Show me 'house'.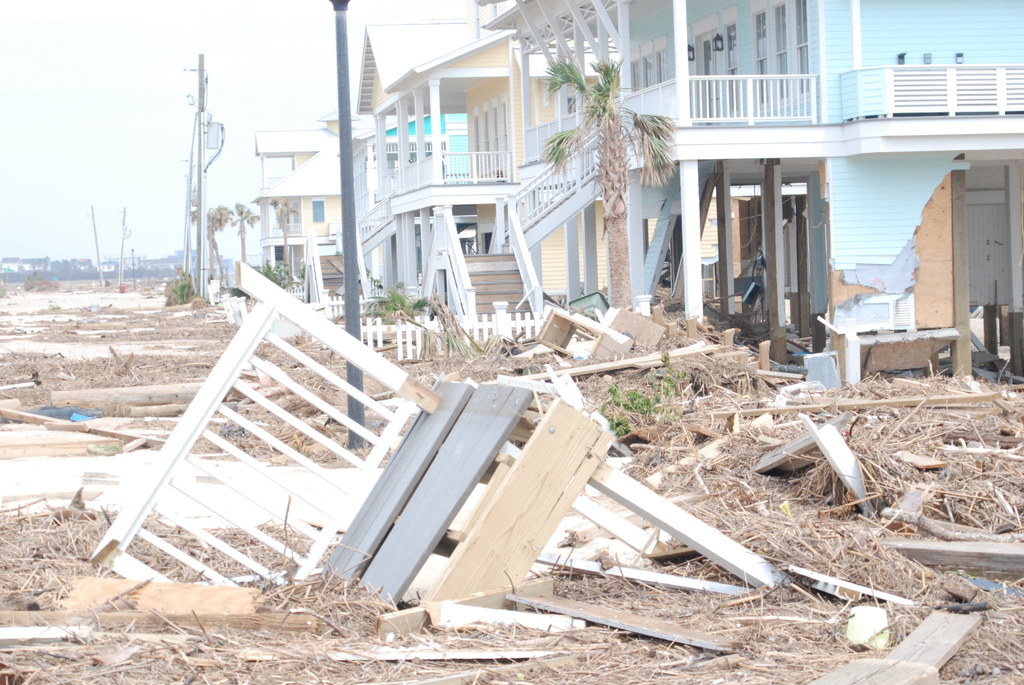
'house' is here: (left=419, top=0, right=1023, bottom=345).
